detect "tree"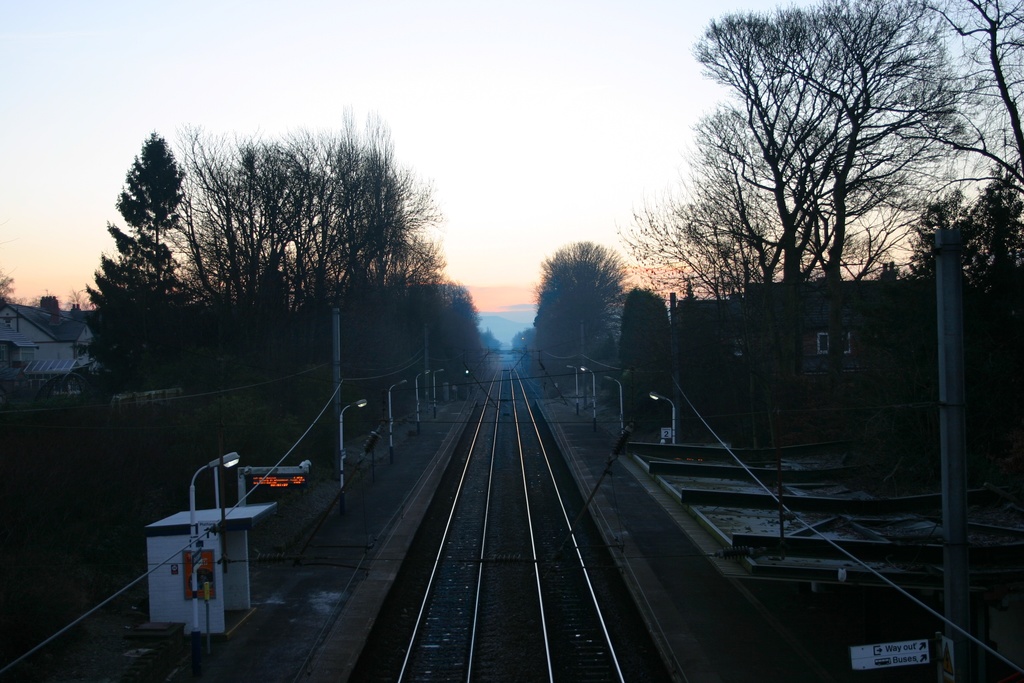
[911,188,968,286]
